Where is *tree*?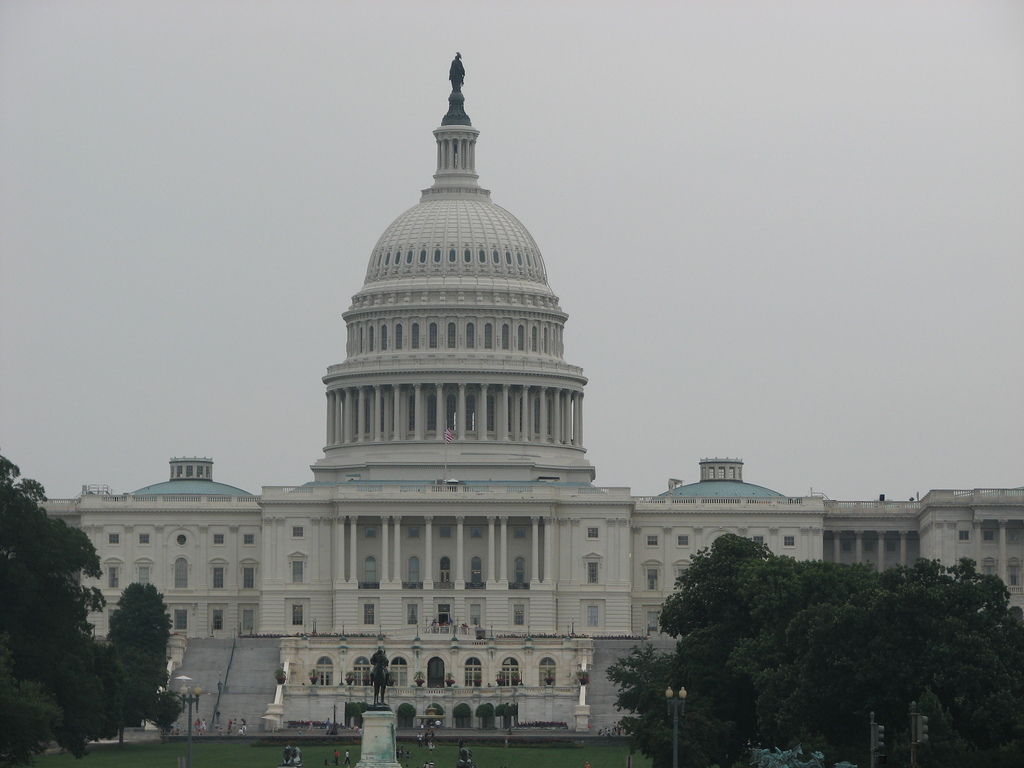
left=599, top=526, right=1023, bottom=767.
